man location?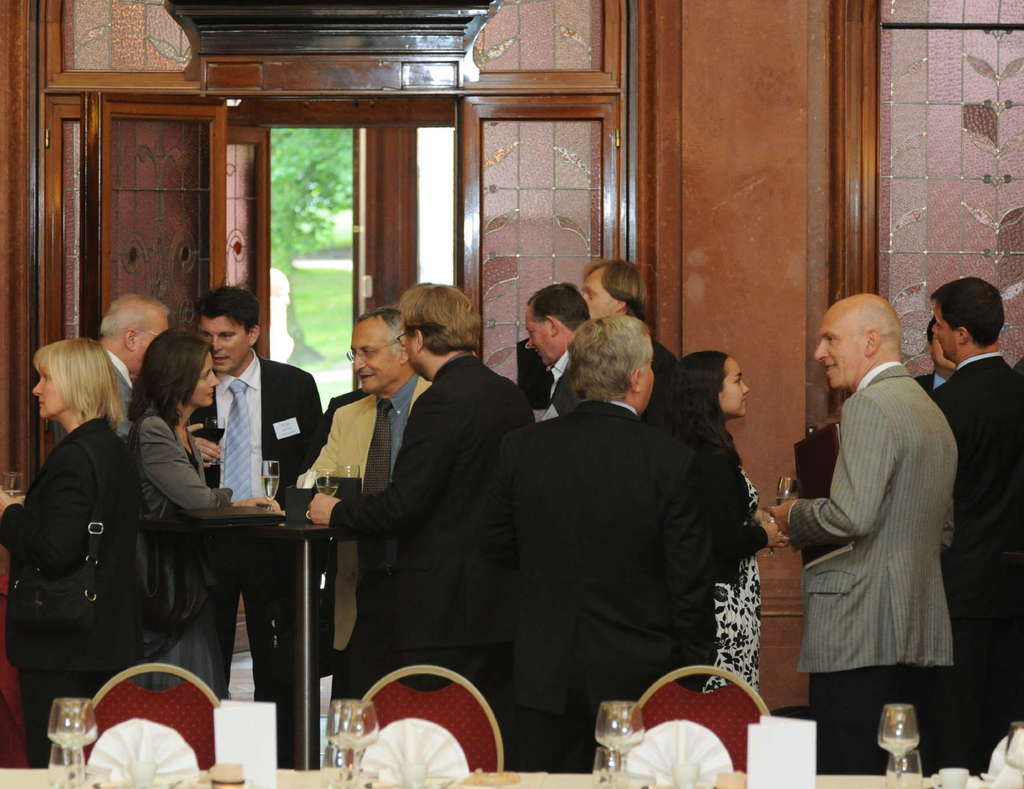
(left=54, top=293, right=220, bottom=452)
